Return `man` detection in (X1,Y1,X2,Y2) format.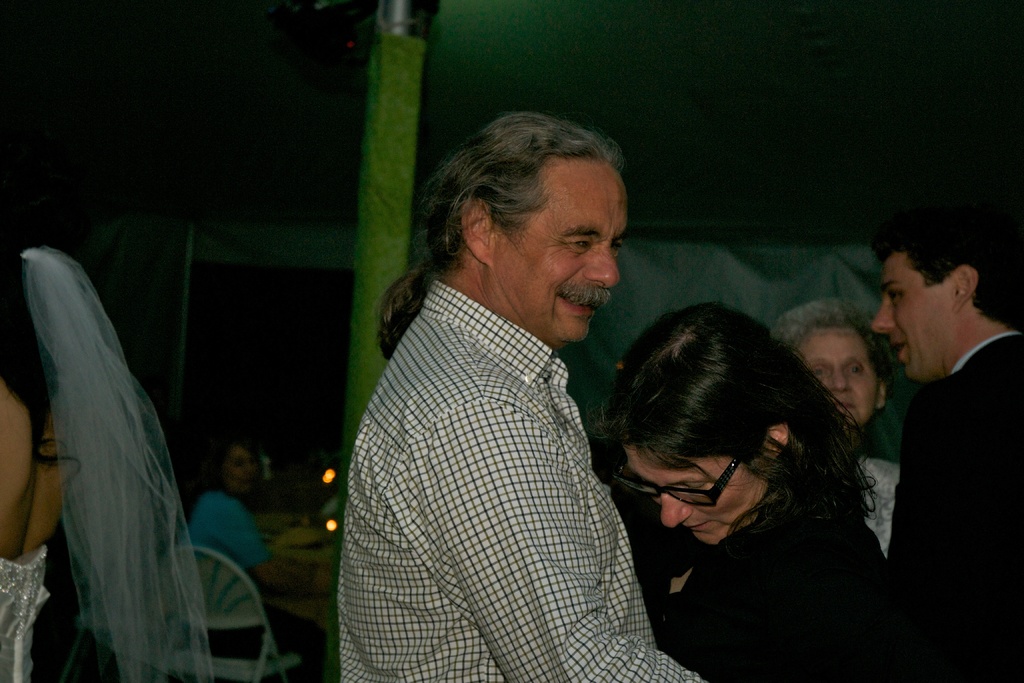
(335,111,712,682).
